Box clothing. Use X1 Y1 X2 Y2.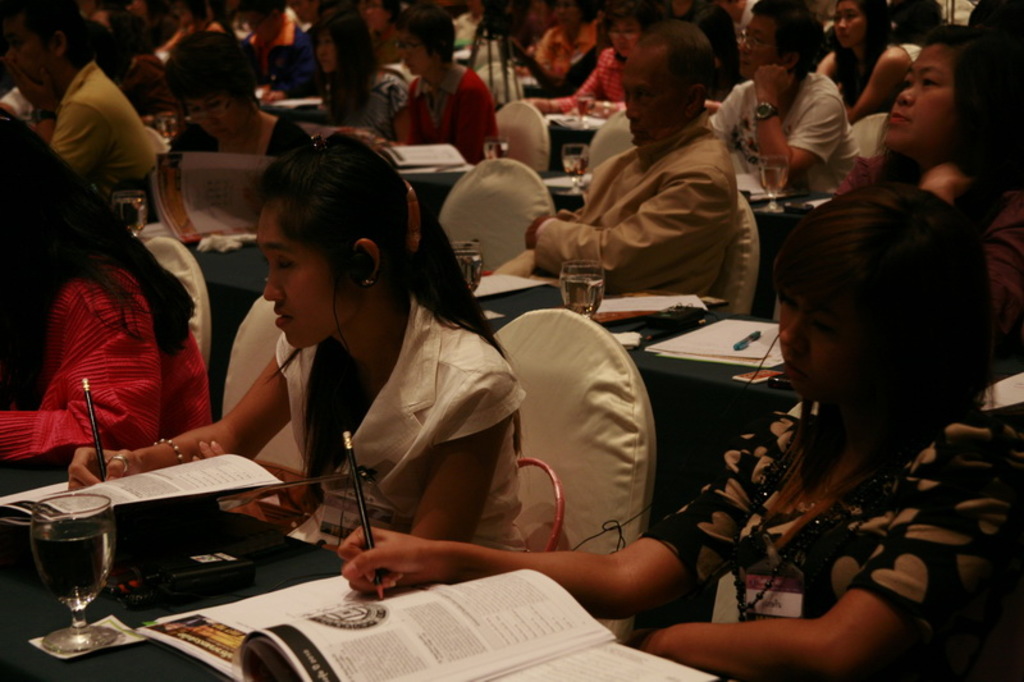
512 118 735 306.
